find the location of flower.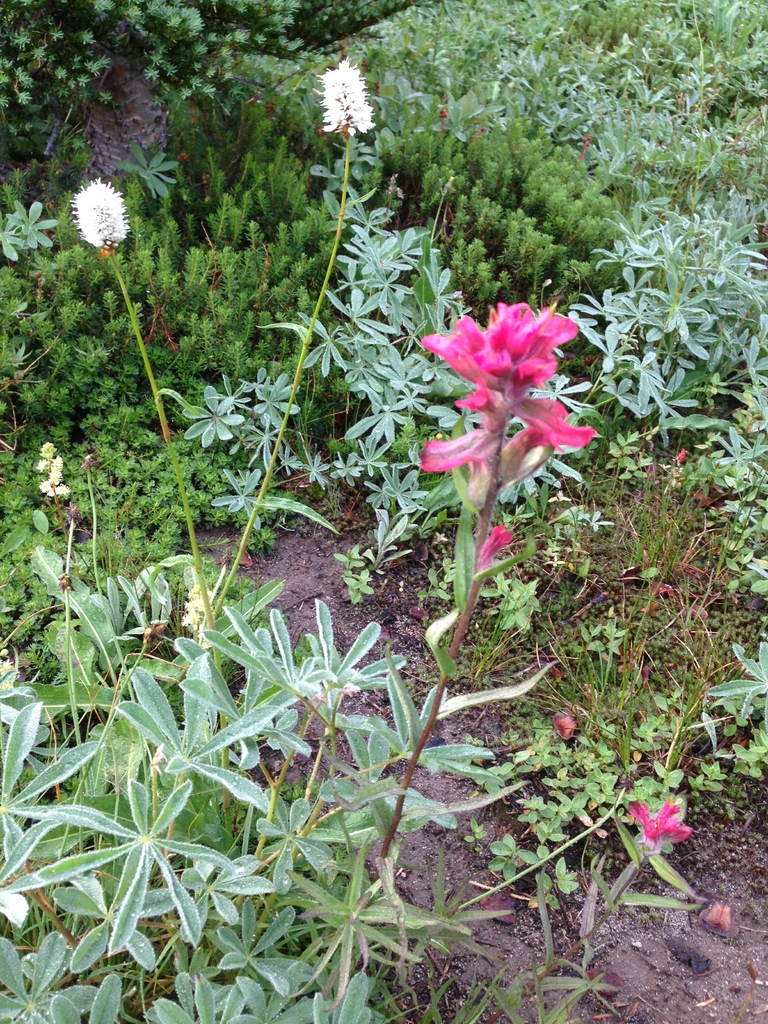
Location: [408,267,599,496].
